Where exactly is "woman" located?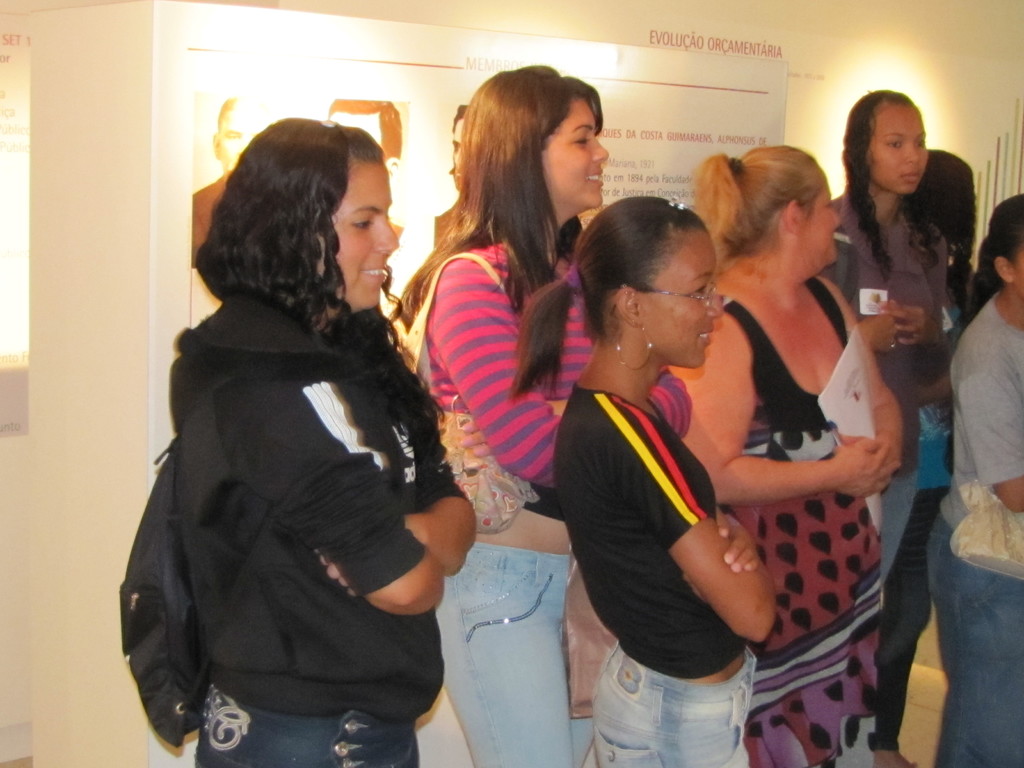
Its bounding box is [left=818, top=86, right=952, bottom=765].
